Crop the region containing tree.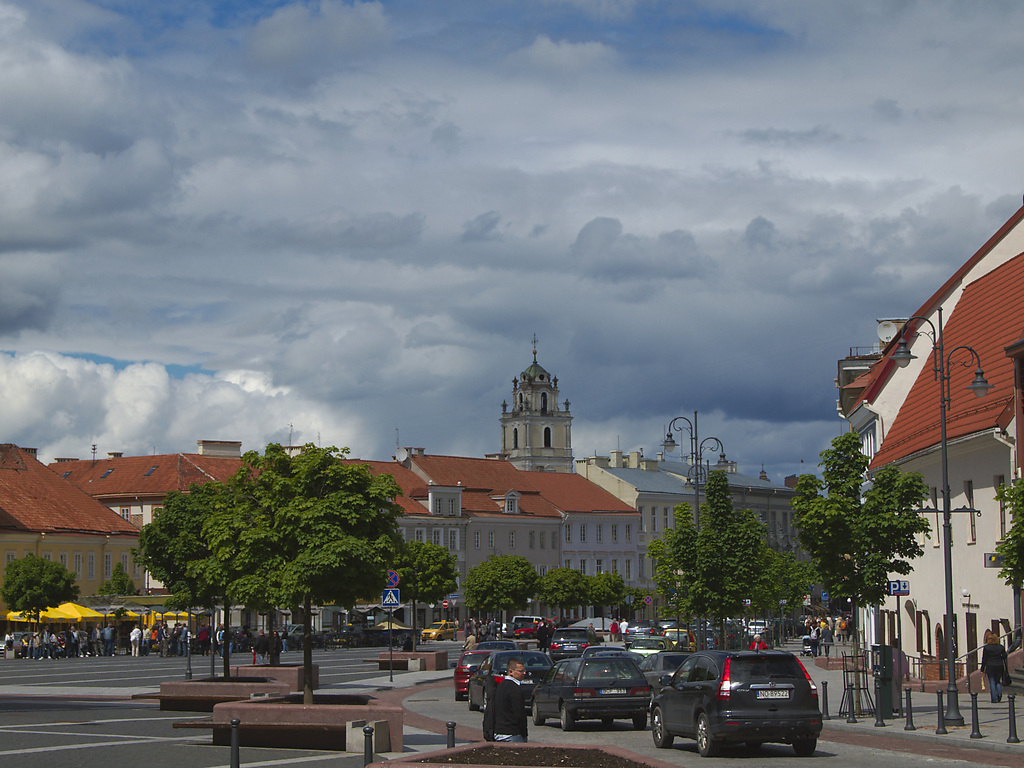
Crop region: <bbox>209, 450, 402, 706</bbox>.
